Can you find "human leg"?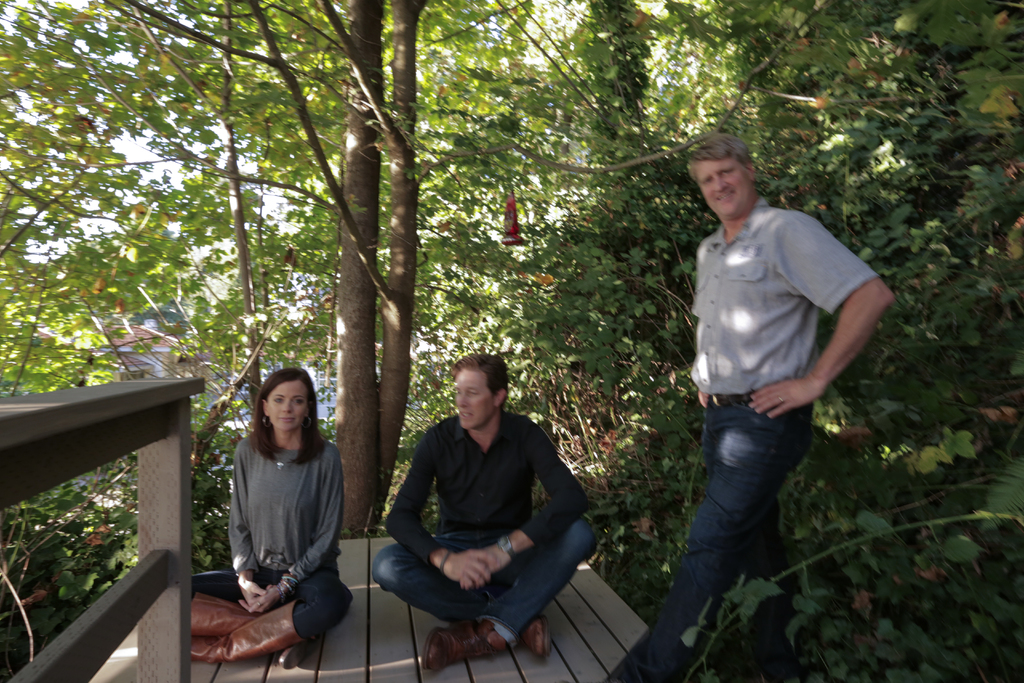
Yes, bounding box: <box>372,533,552,667</box>.
